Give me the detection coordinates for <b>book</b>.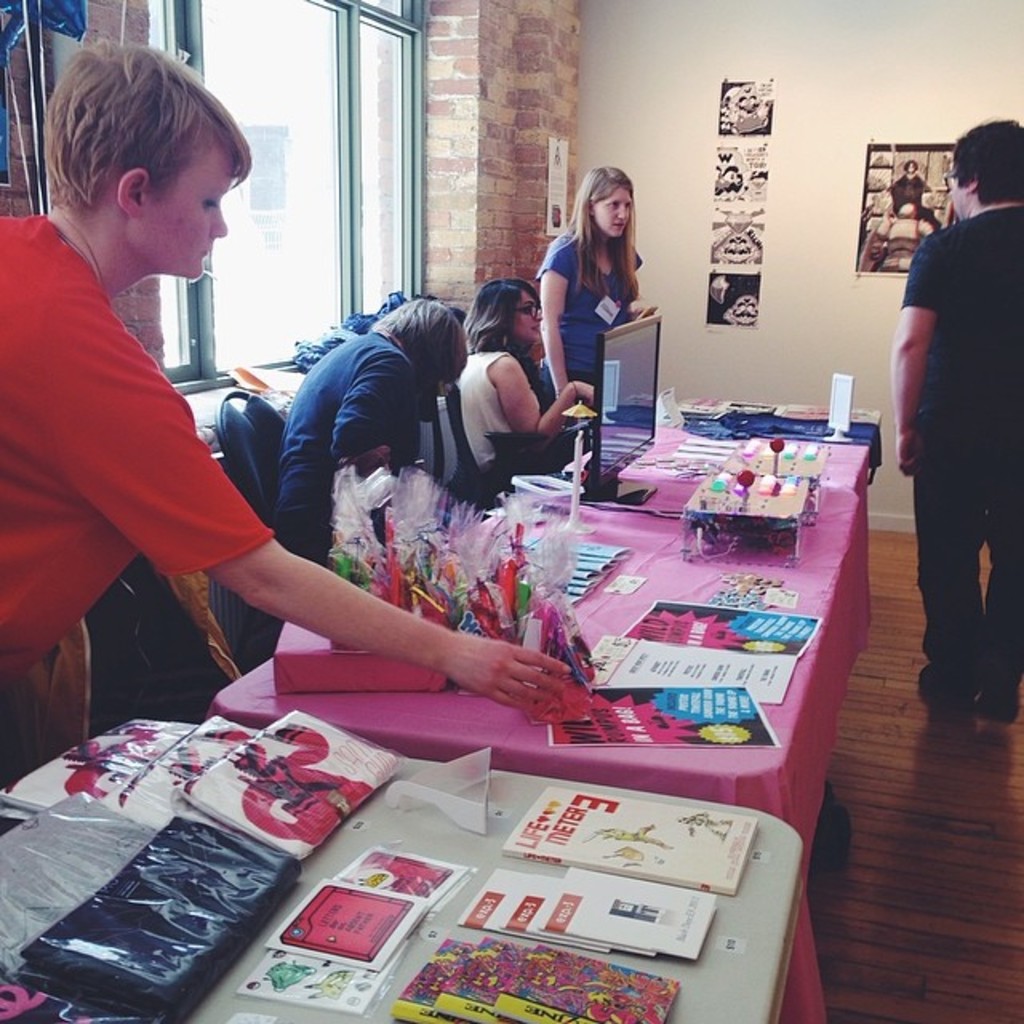
<region>240, 947, 381, 1018</region>.
